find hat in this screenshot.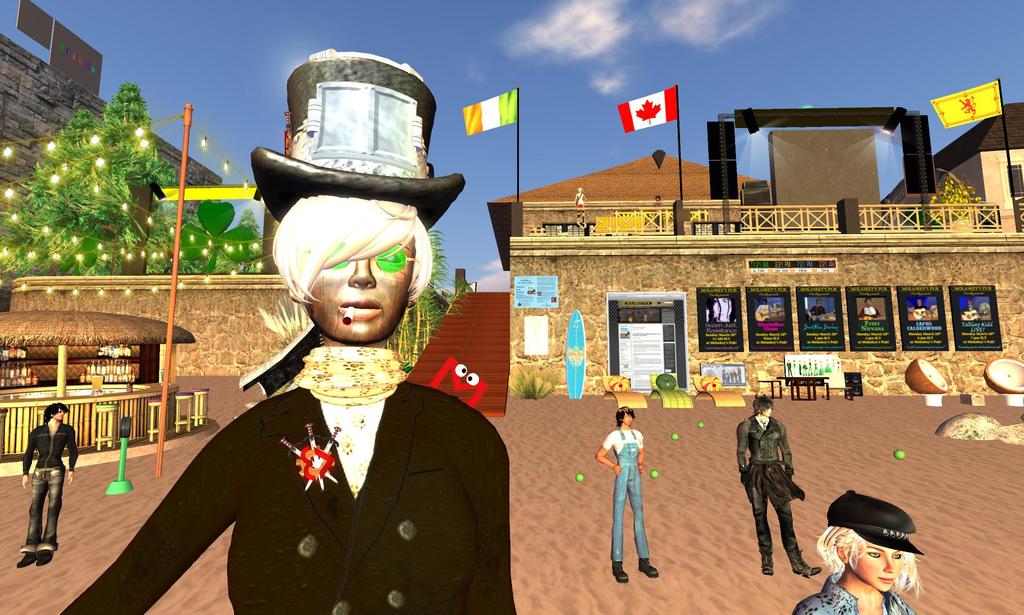
The bounding box for hat is [824,489,925,558].
